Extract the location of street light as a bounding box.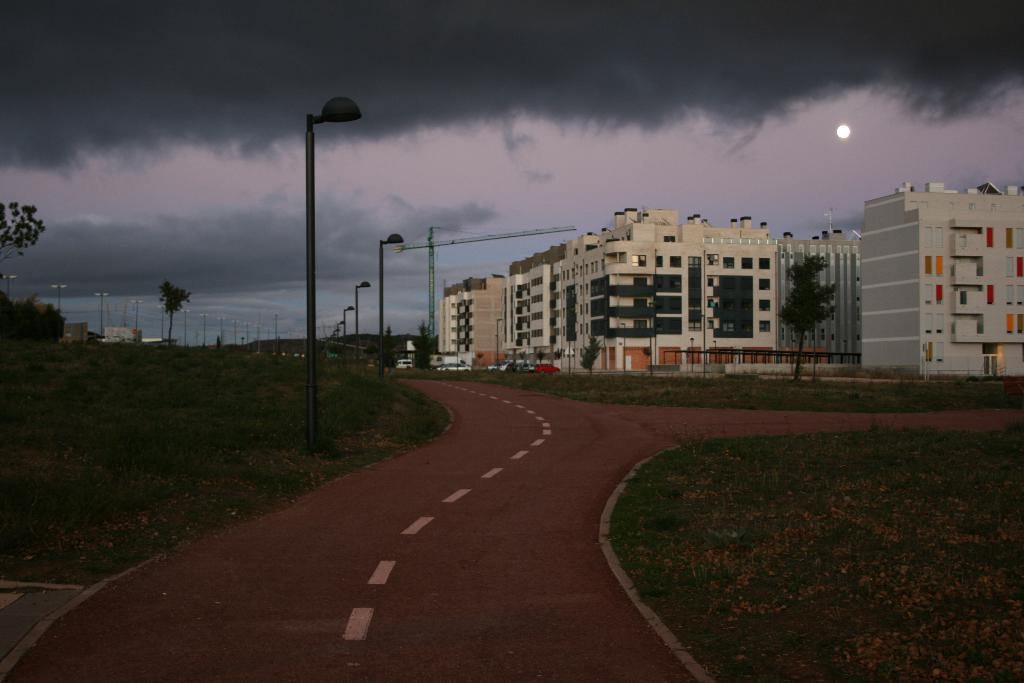
BBox(50, 281, 67, 321).
